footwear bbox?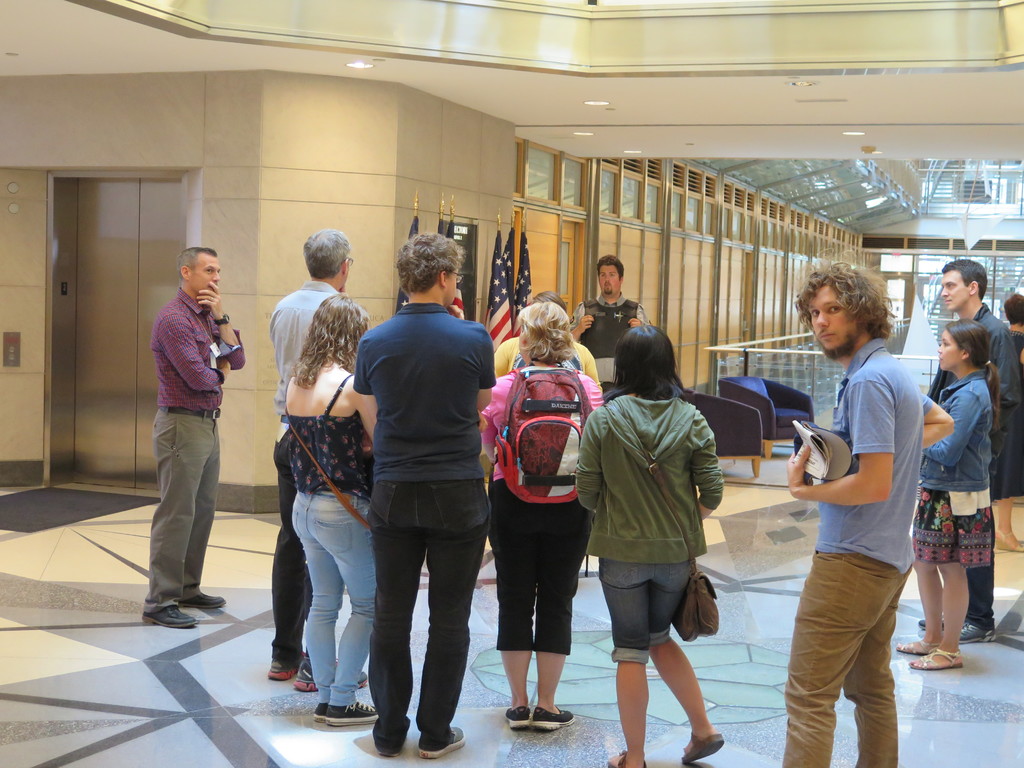
detection(294, 653, 368, 691)
